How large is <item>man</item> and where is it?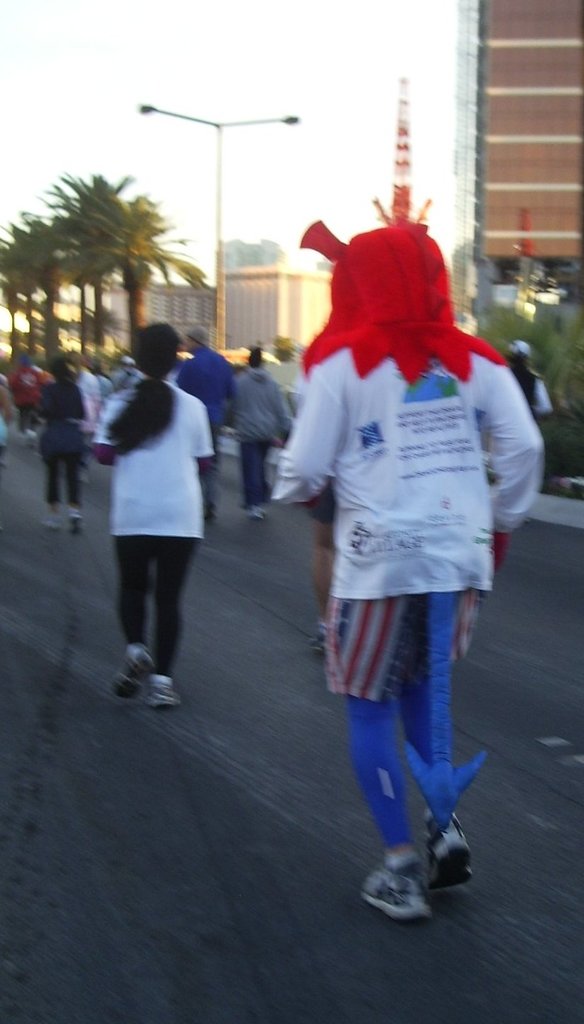
Bounding box: x1=175, y1=328, x2=240, y2=527.
